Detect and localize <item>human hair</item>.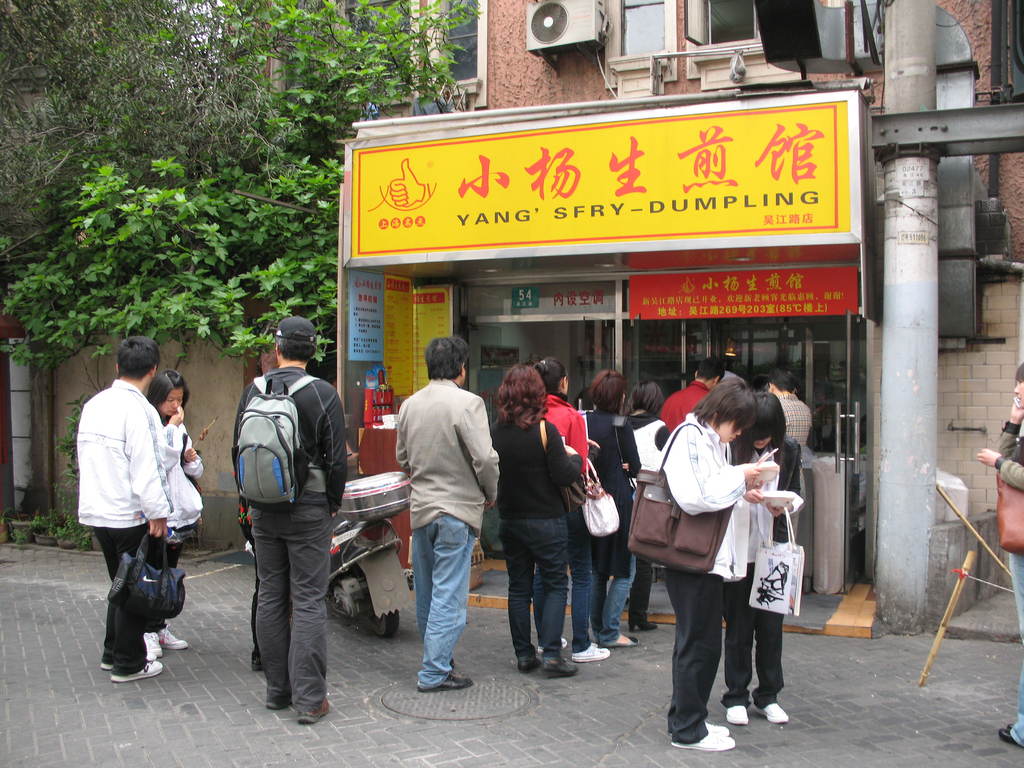
Localized at <bbox>730, 387, 785, 468</bbox>.
